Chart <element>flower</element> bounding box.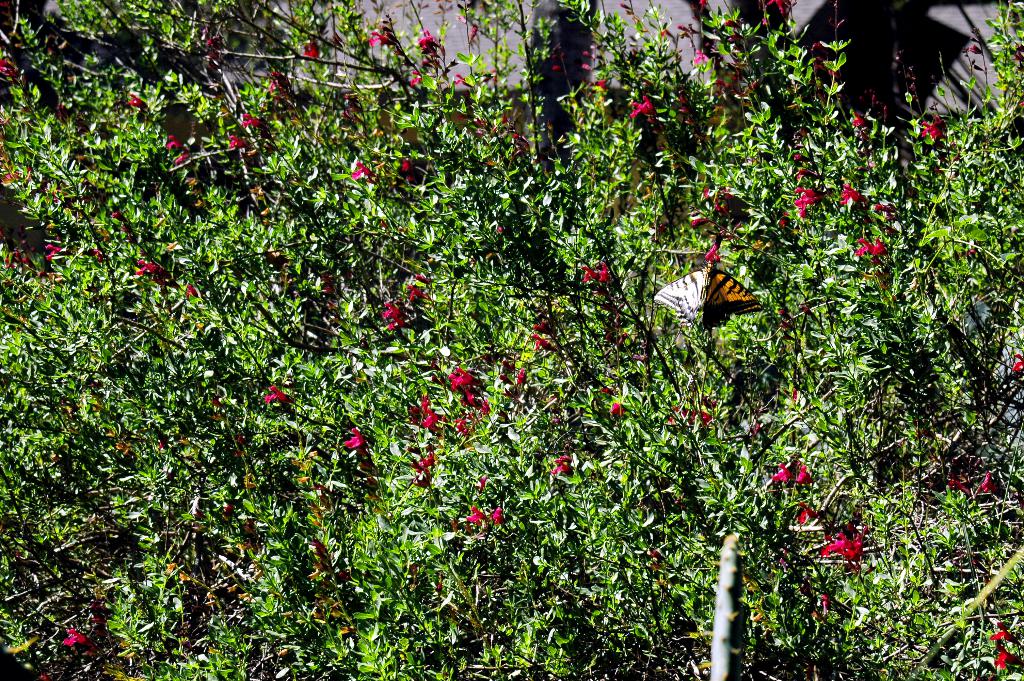
Charted: (479,399,491,414).
